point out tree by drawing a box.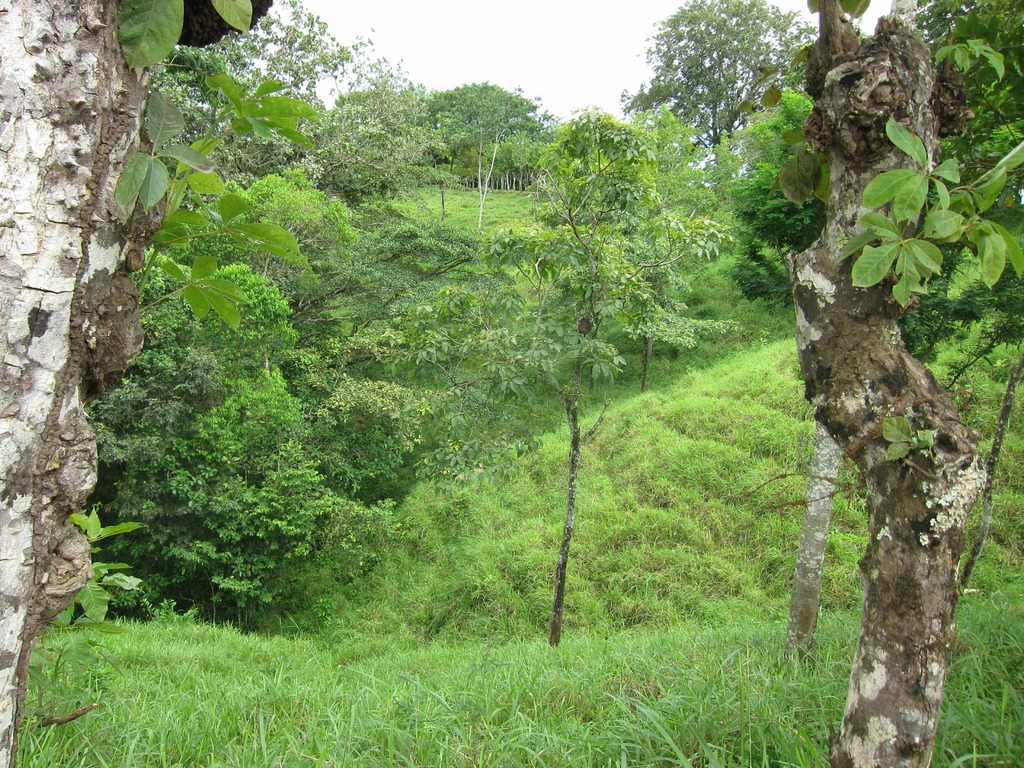
(left=720, top=0, right=1009, bottom=720).
